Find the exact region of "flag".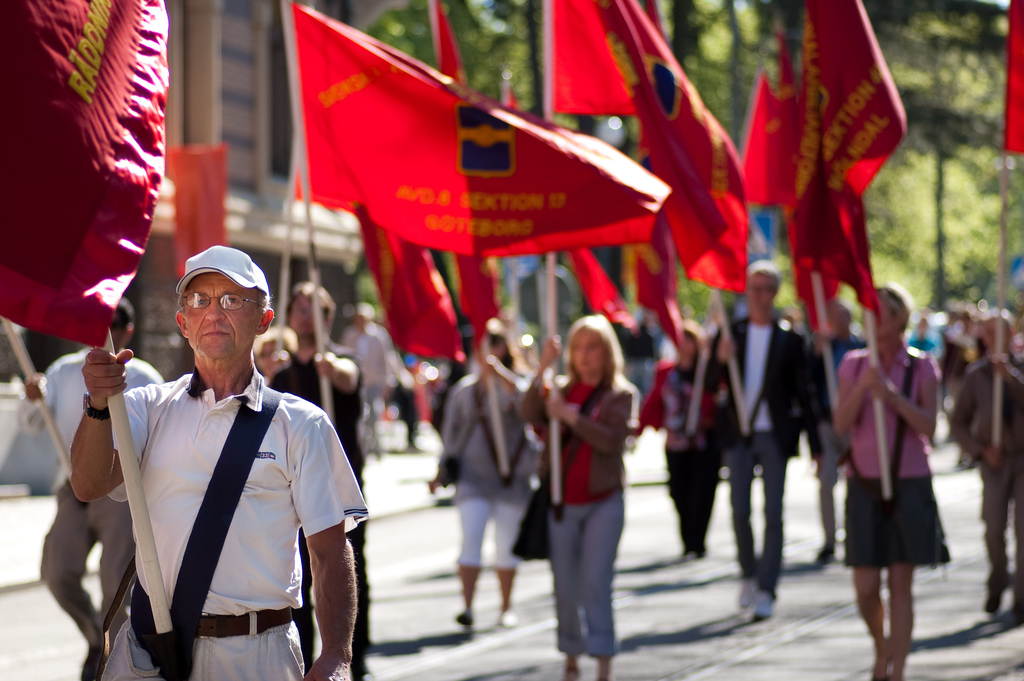
Exact region: [x1=732, y1=37, x2=847, y2=335].
